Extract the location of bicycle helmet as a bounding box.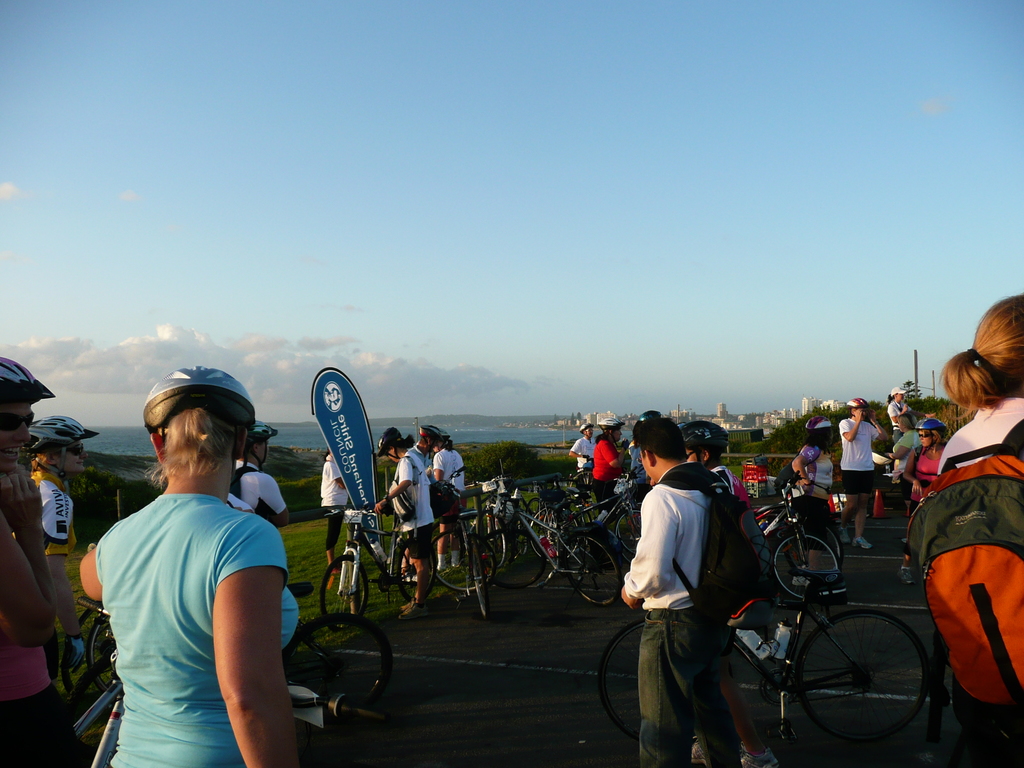
bbox(25, 419, 93, 483).
